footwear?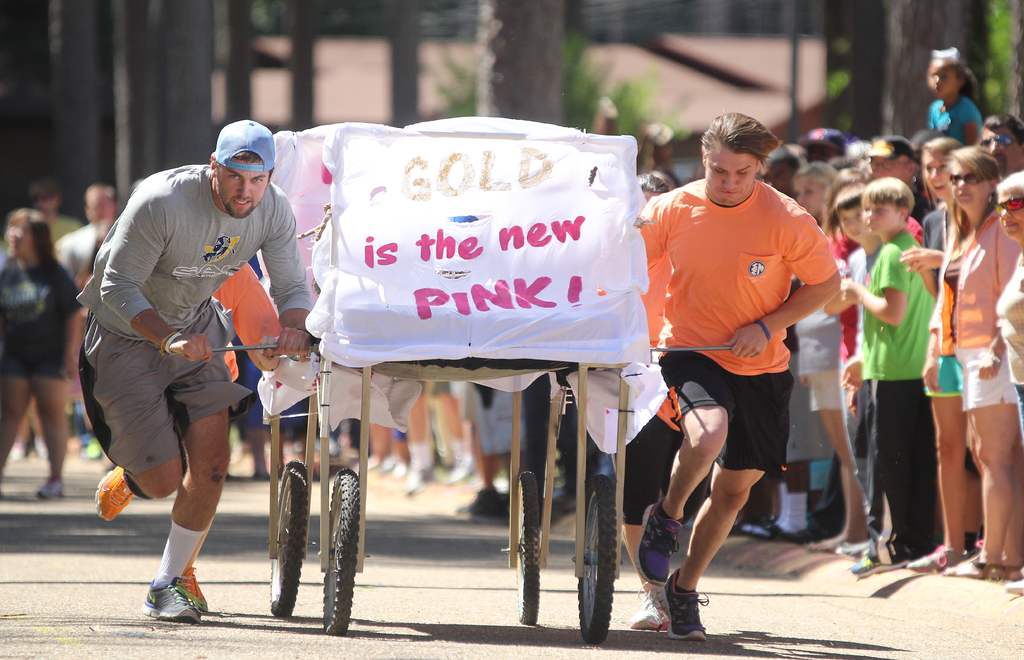
rect(849, 552, 908, 581)
